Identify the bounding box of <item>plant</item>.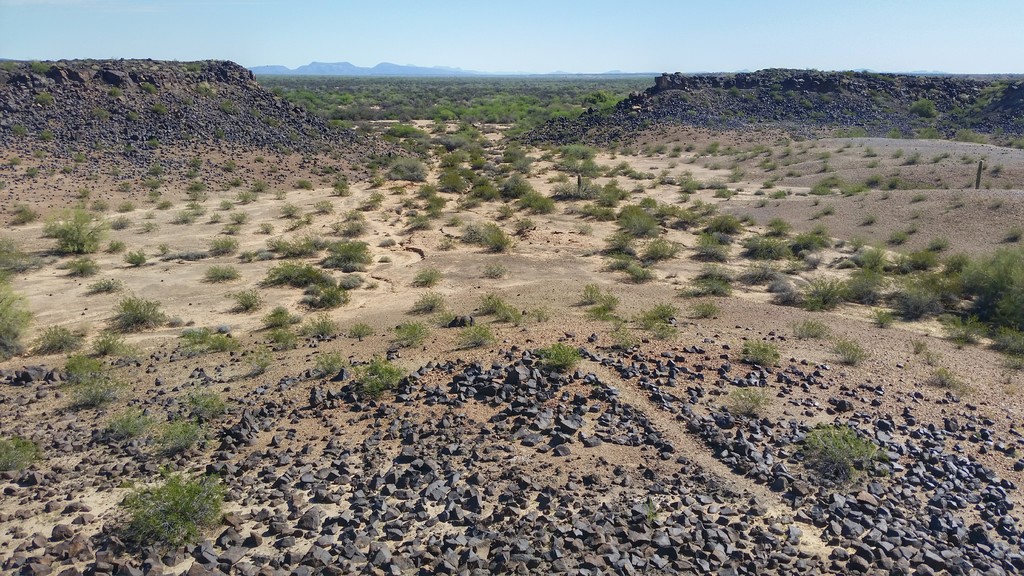
[646,316,673,346].
